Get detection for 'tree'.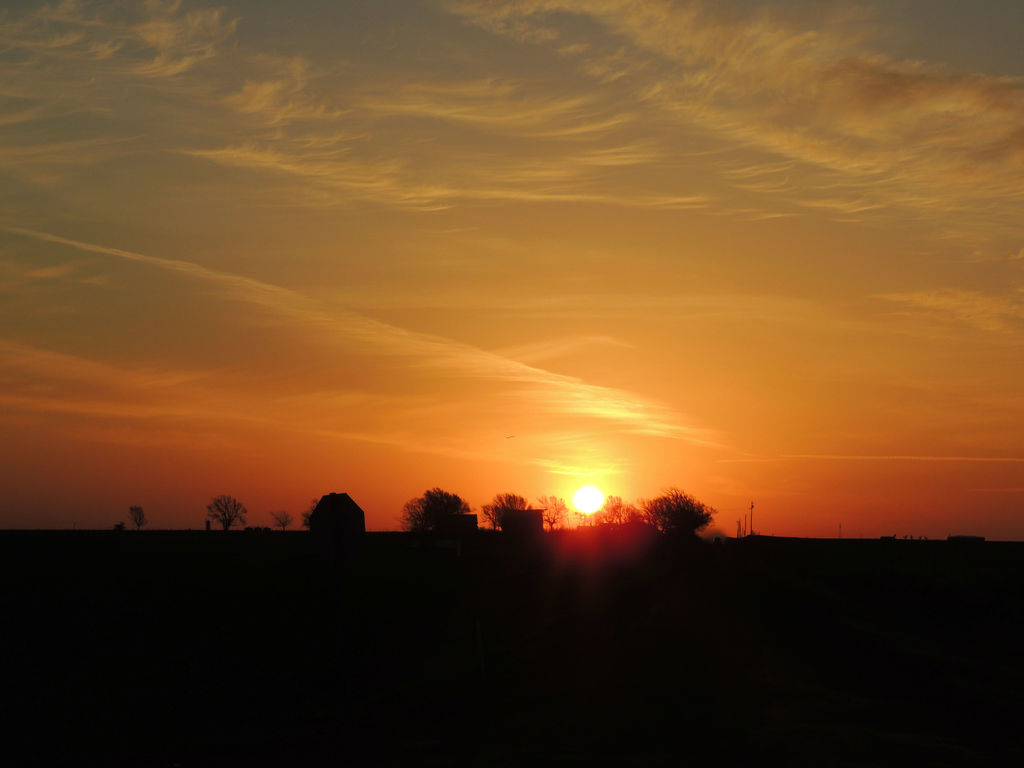
Detection: l=476, t=493, r=541, b=532.
